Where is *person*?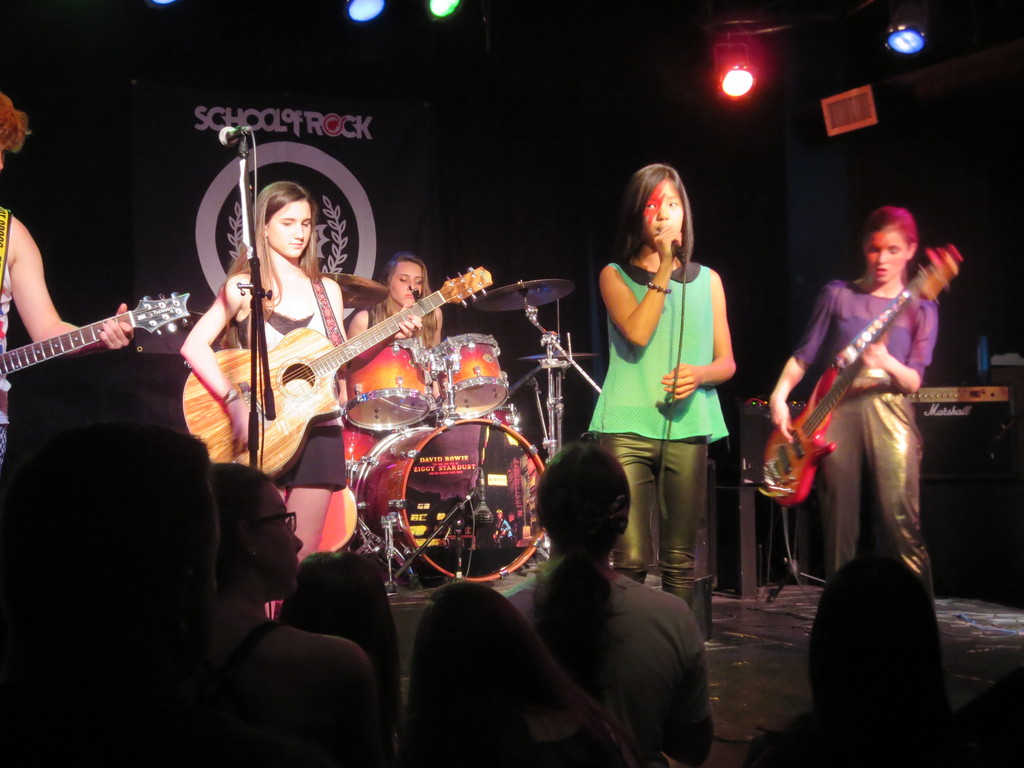
pyautogui.locateOnScreen(474, 439, 710, 767).
